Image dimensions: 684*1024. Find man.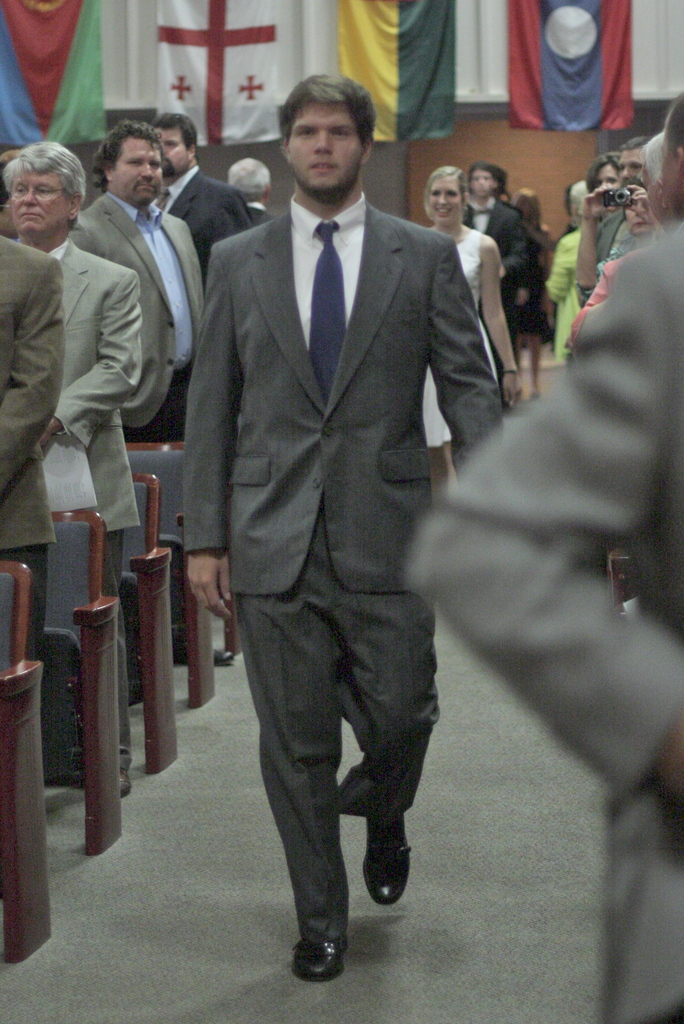
152,113,244,273.
